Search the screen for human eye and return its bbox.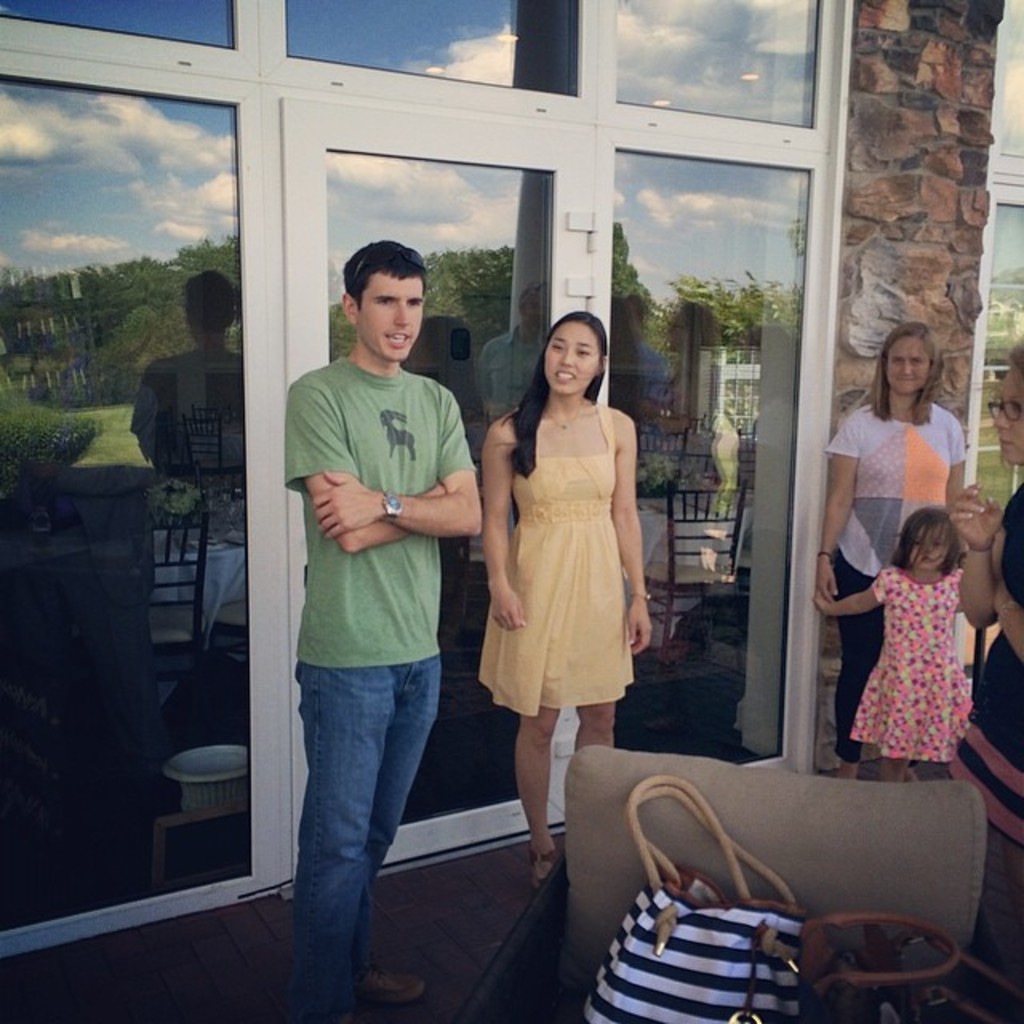
Found: (x1=933, y1=539, x2=946, y2=546).
